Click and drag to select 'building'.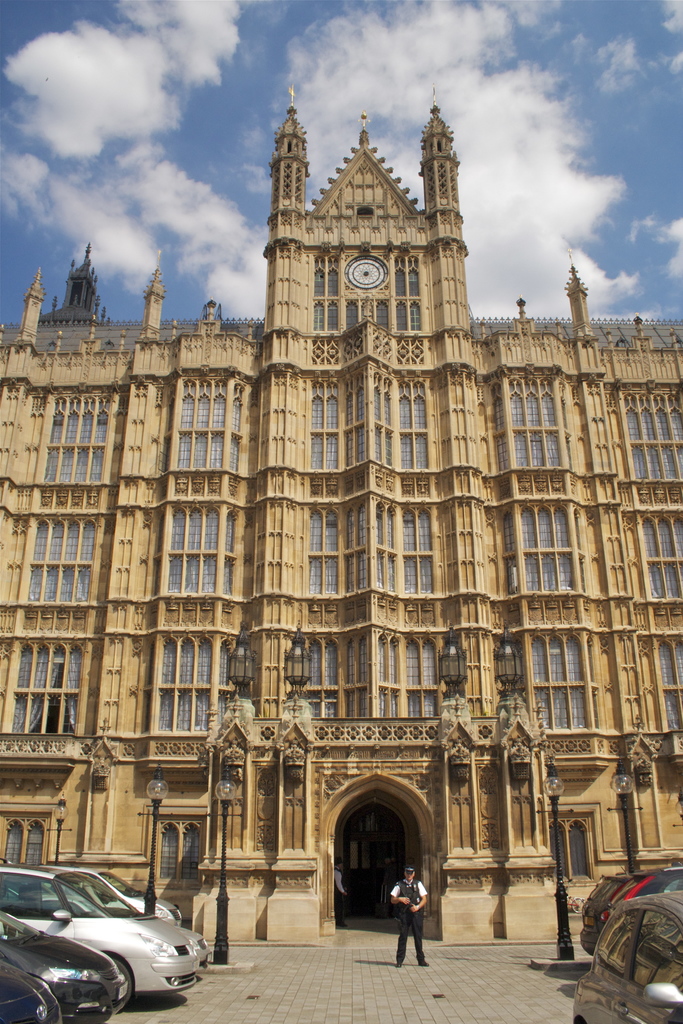
Selection: 4, 86, 682, 947.
